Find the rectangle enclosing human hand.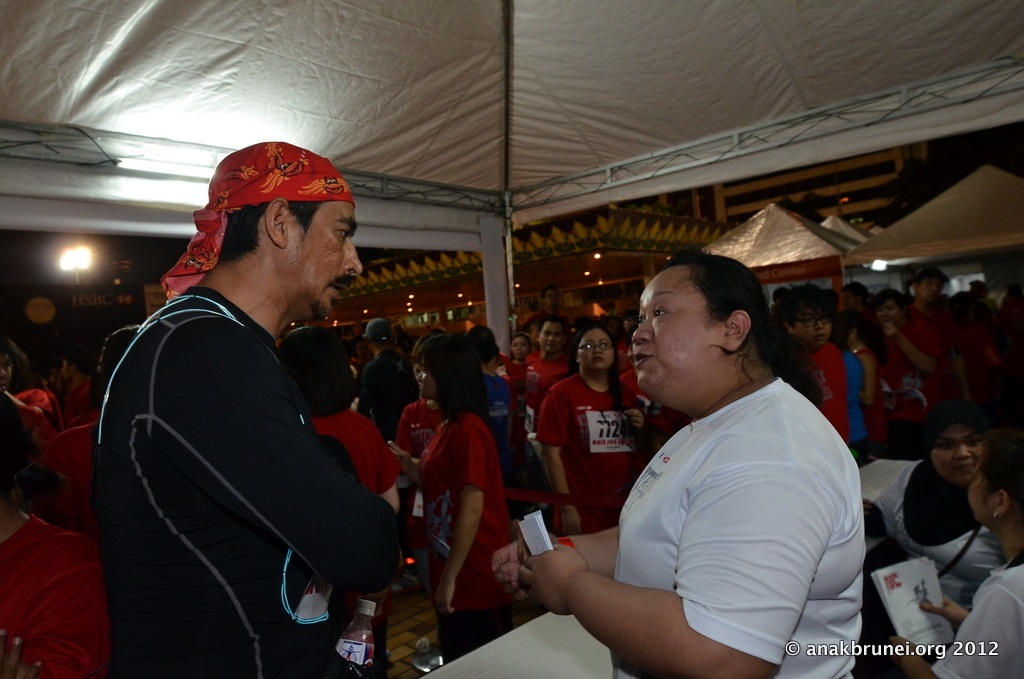
box(385, 439, 413, 475).
